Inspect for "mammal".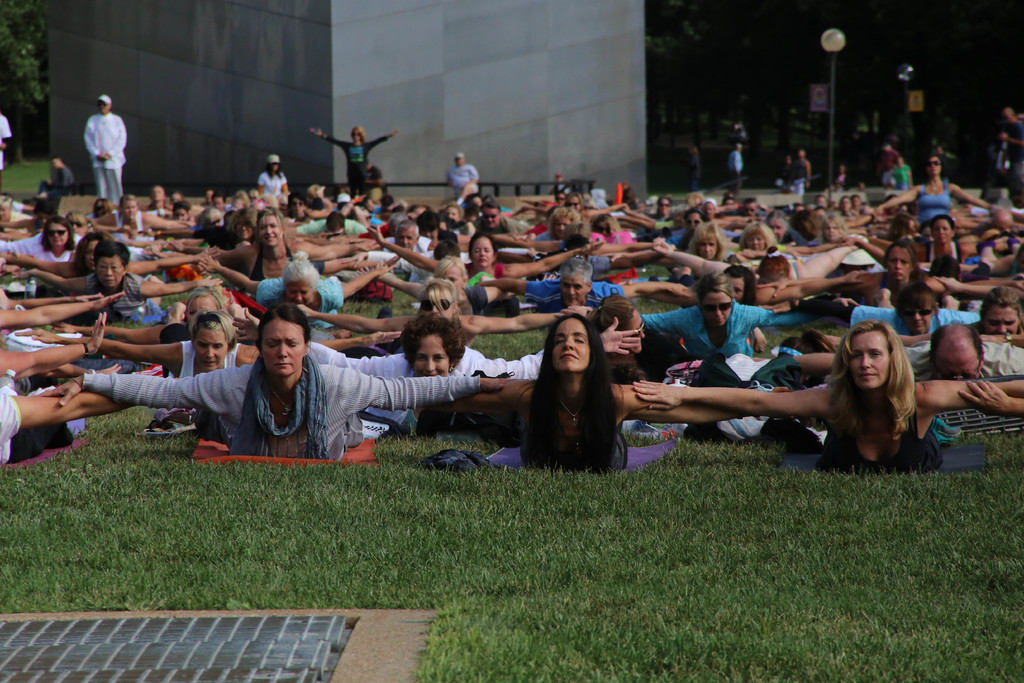
Inspection: <region>3, 313, 516, 453</region>.
